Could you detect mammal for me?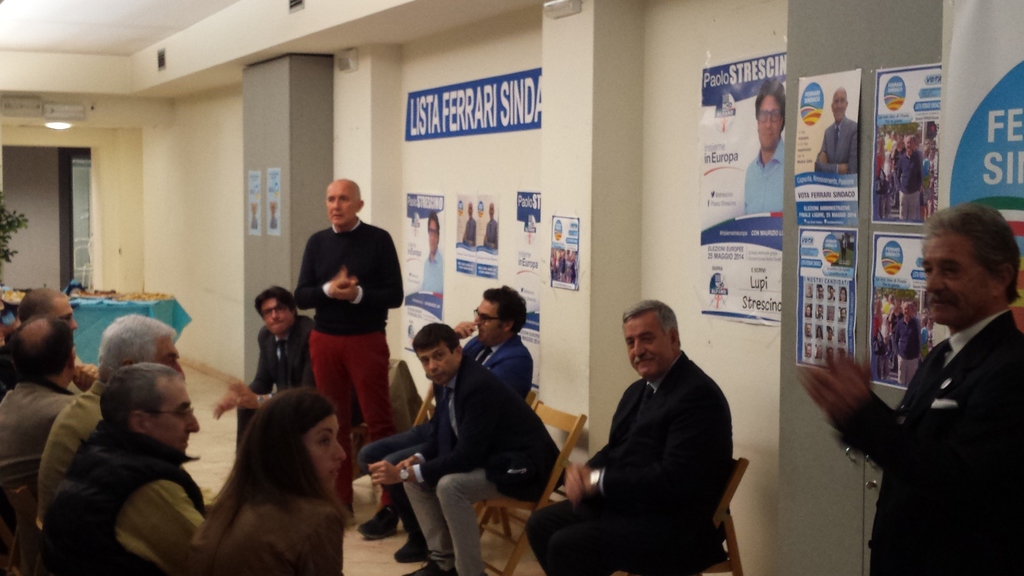
Detection result: (left=816, top=325, right=822, bottom=336).
